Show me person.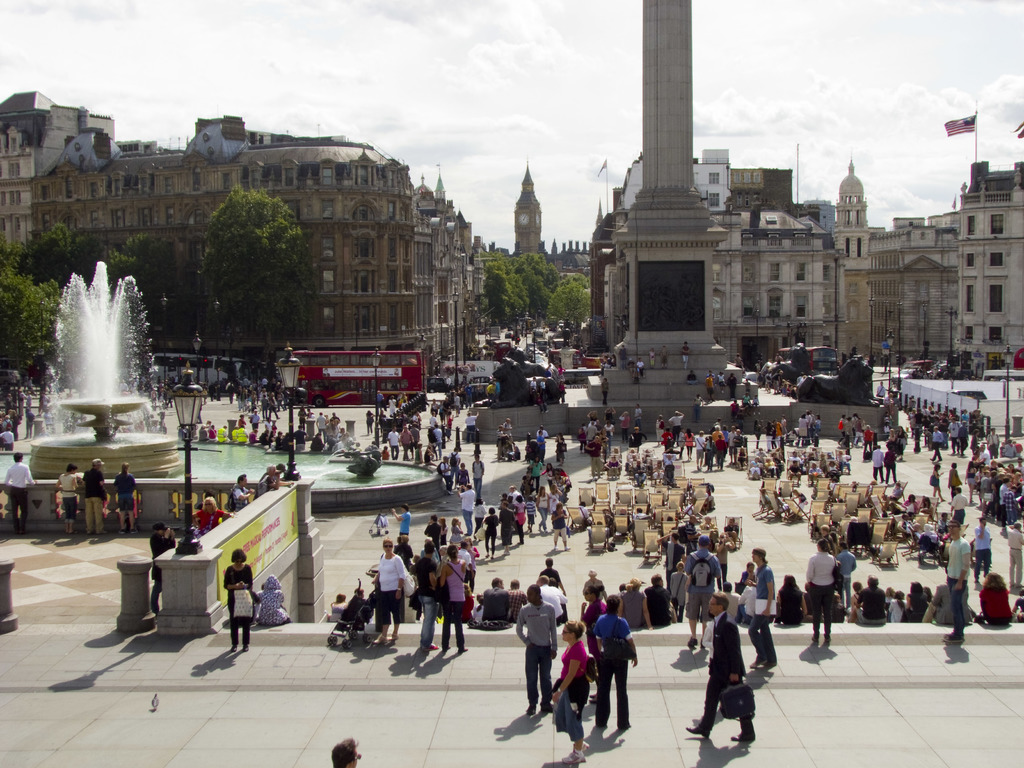
person is here: x1=744 y1=547 x2=778 y2=673.
